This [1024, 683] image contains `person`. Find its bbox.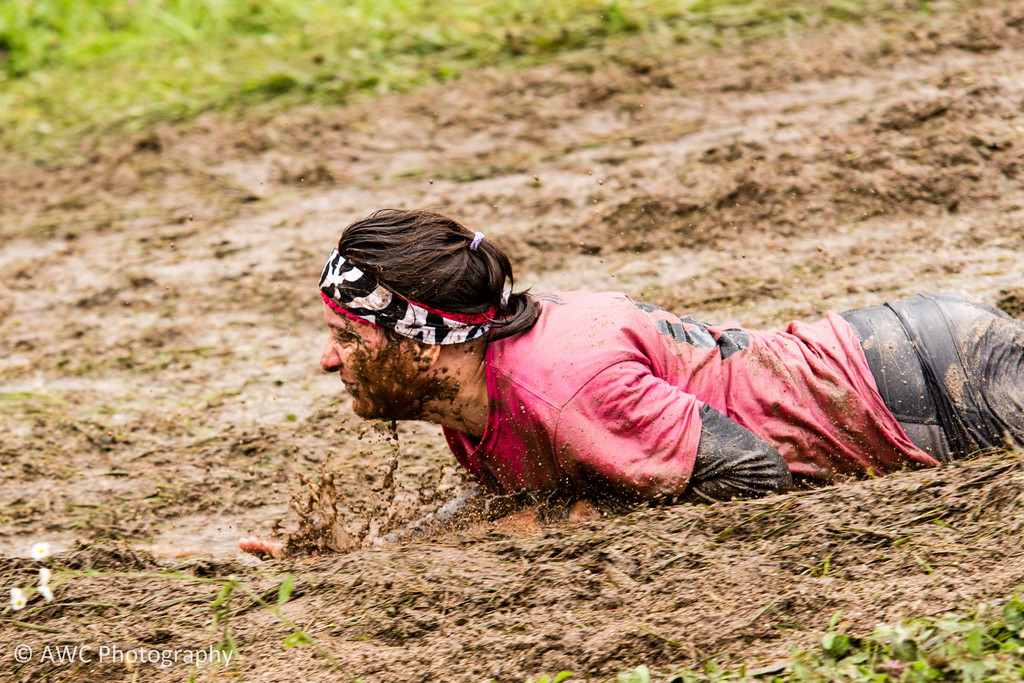
{"left": 233, "top": 205, "right": 1023, "bottom": 555}.
